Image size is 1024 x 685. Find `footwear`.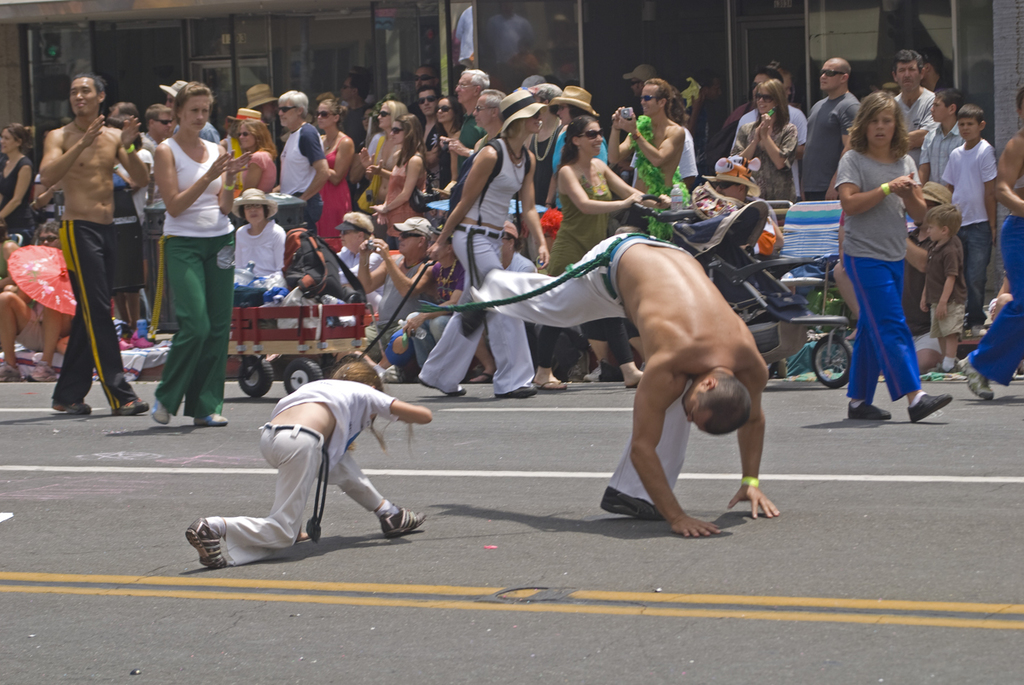
(599,484,670,519).
